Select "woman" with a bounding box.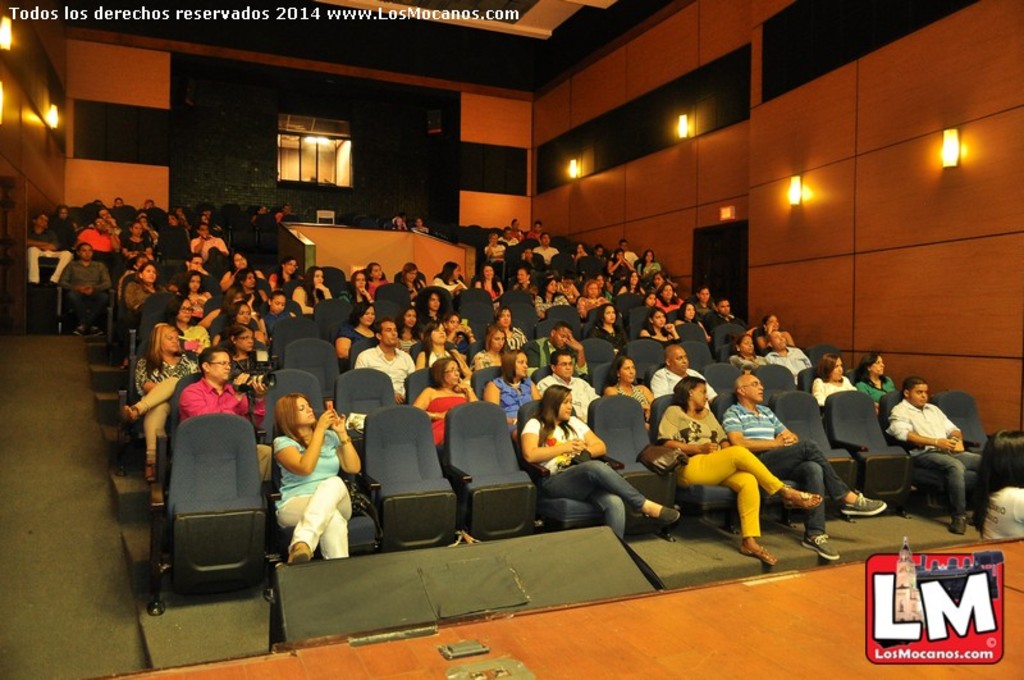
Rect(517, 379, 681, 540).
